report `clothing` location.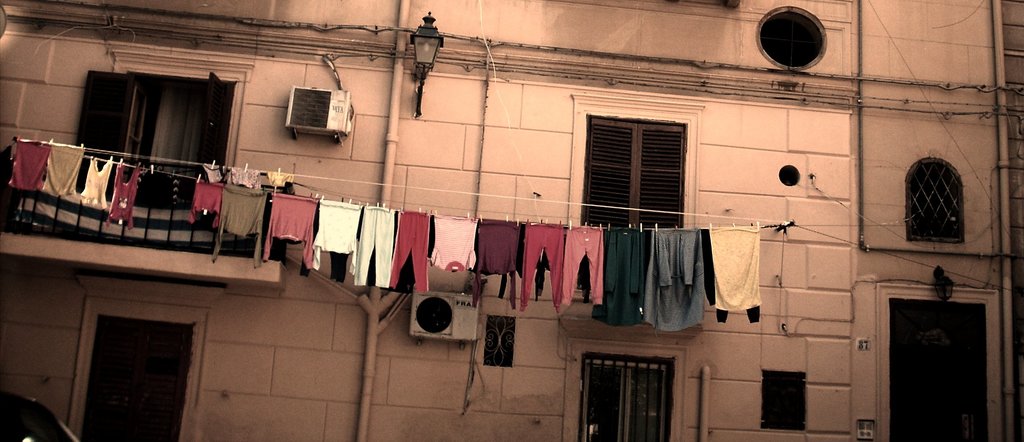
Report: region(391, 210, 431, 294).
